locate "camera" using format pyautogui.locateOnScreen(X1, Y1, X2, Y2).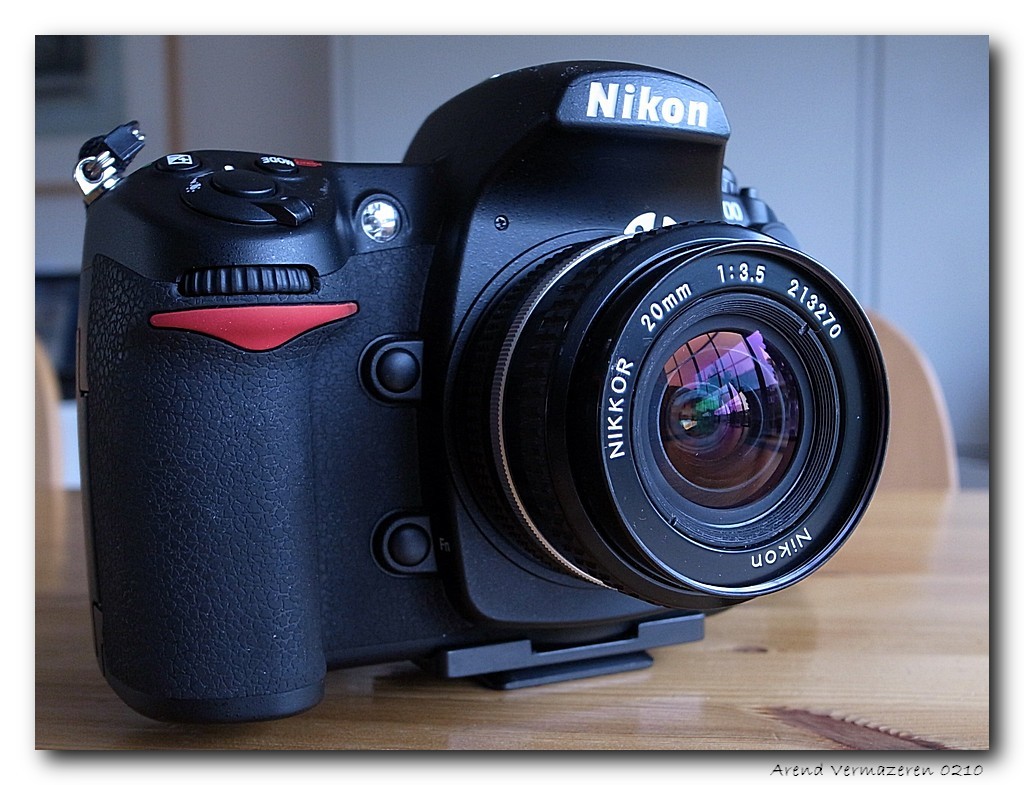
pyautogui.locateOnScreen(74, 56, 892, 723).
